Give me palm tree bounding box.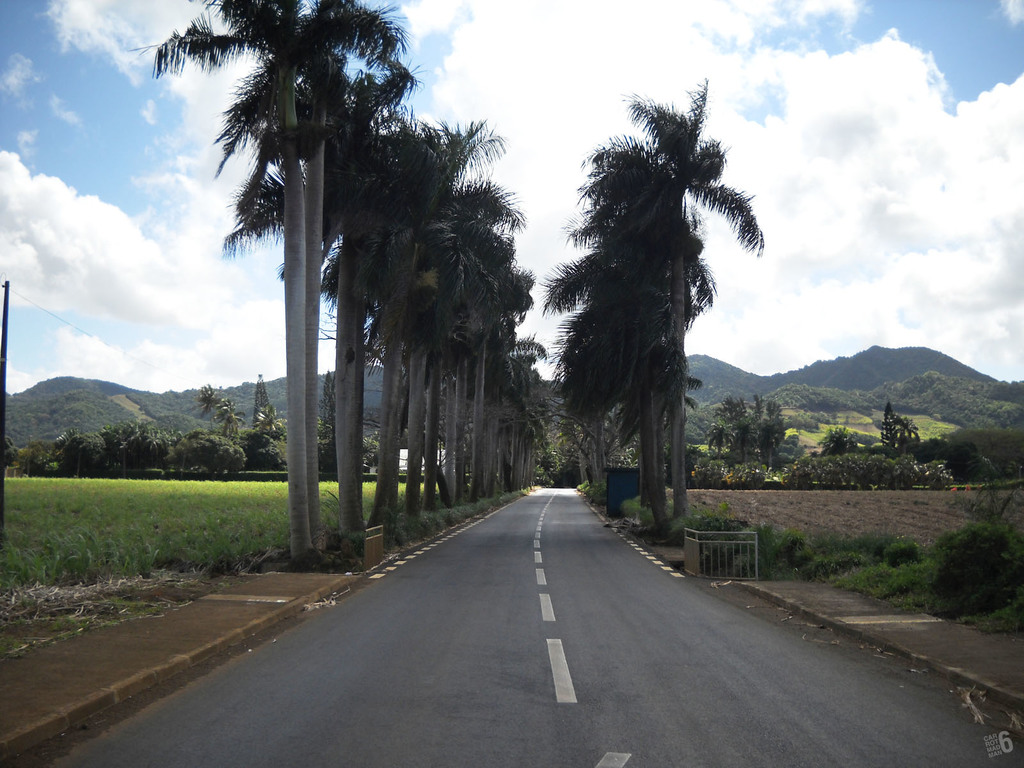
(left=218, top=381, right=249, bottom=482).
